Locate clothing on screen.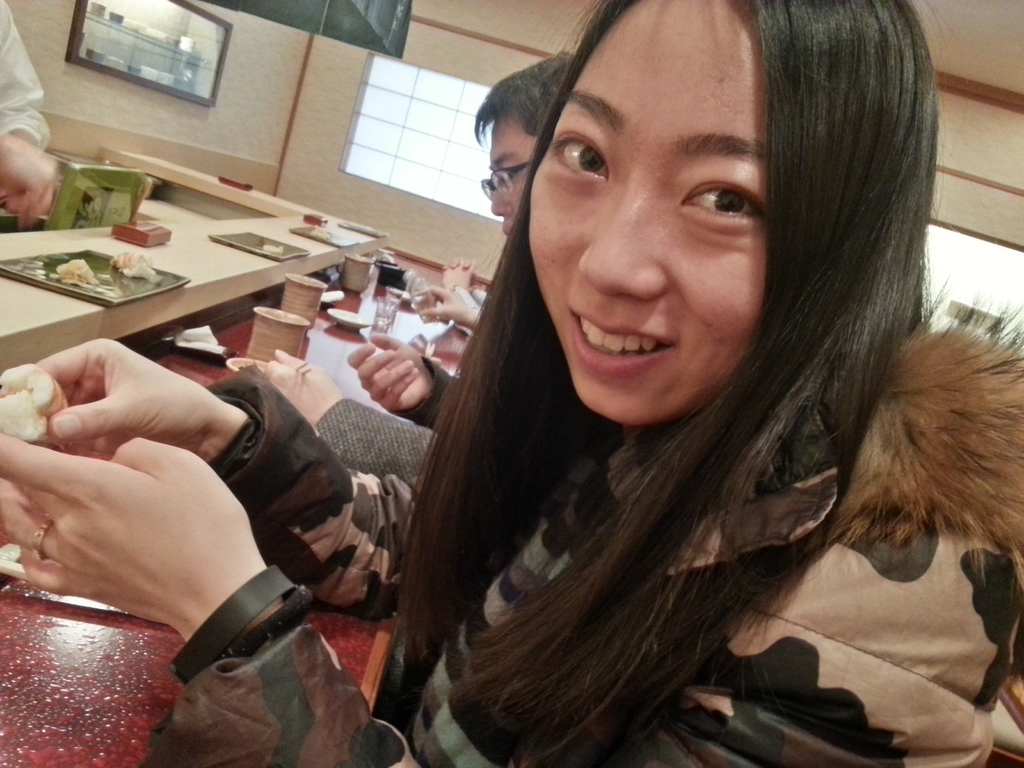
On screen at (200,299,1023,767).
